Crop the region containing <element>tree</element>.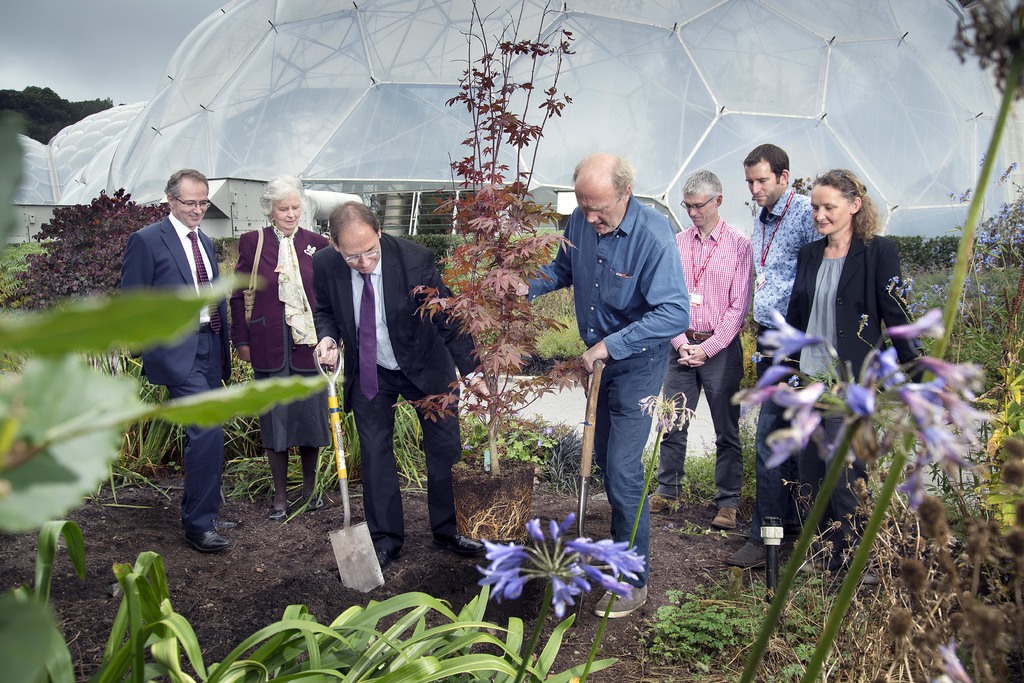
Crop region: (0, 86, 126, 147).
